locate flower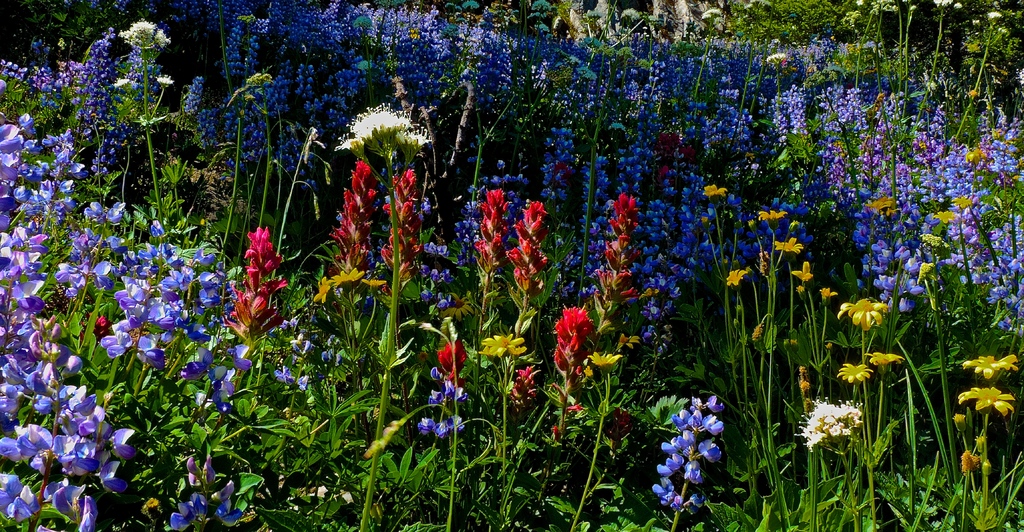
Rect(803, 398, 870, 454)
